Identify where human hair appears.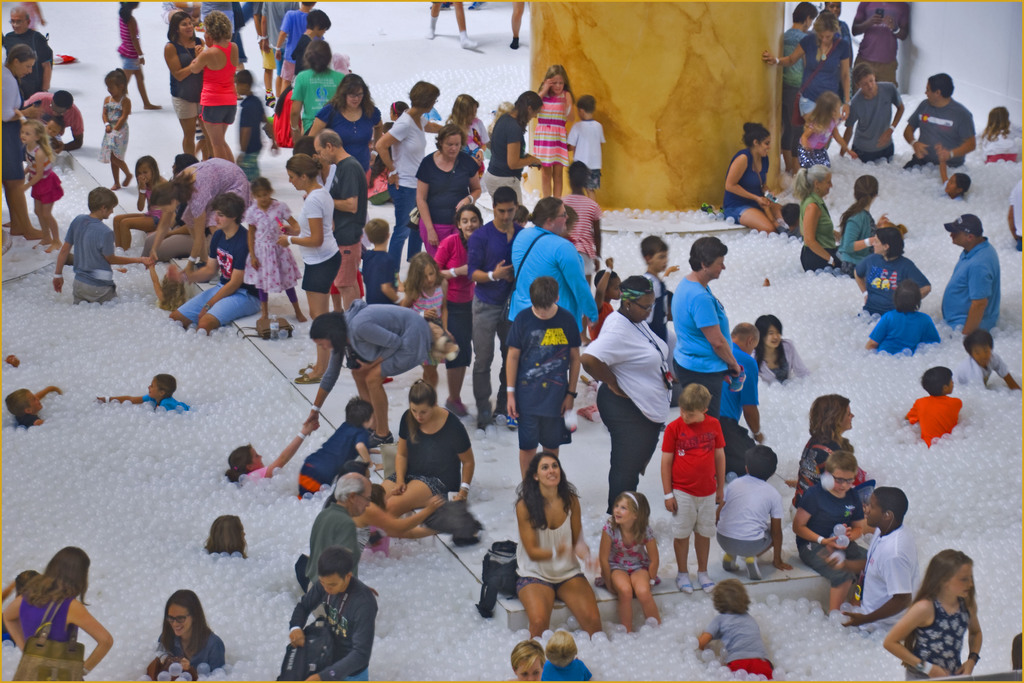
Appears at pyautogui.locateOnScreen(249, 173, 269, 194).
